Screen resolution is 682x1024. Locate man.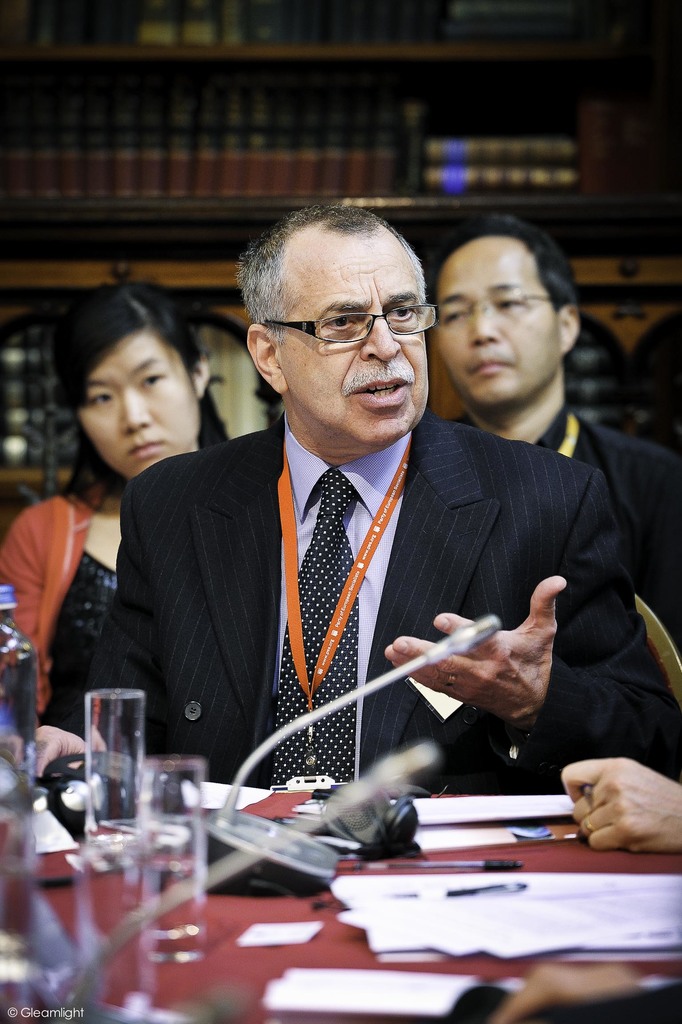
<region>79, 291, 619, 810</region>.
